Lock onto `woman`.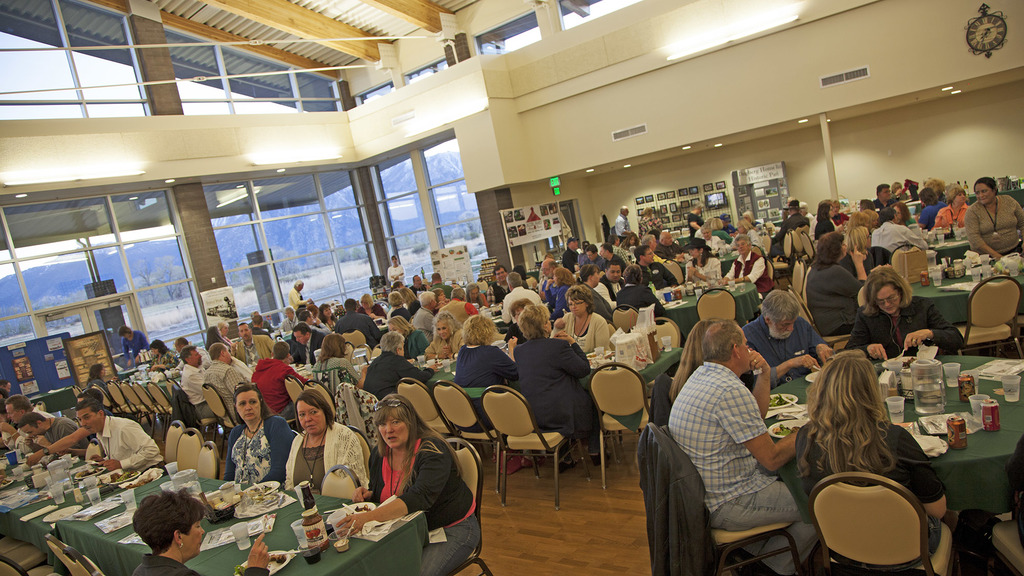
Locked: 221 384 296 493.
